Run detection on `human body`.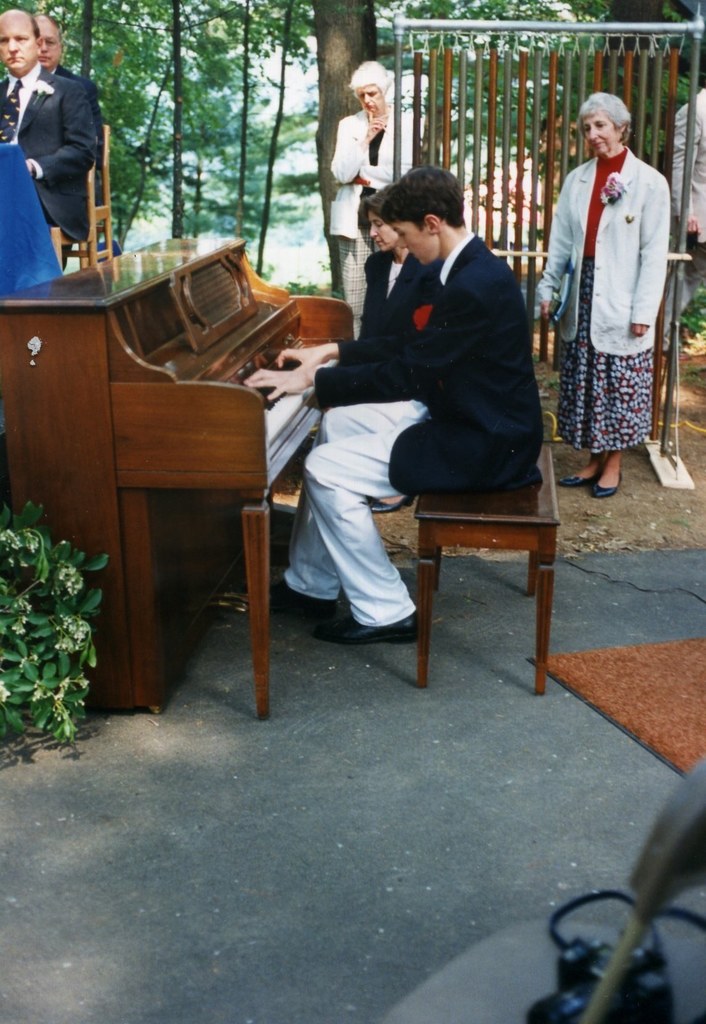
Result: 356/249/419/342.
